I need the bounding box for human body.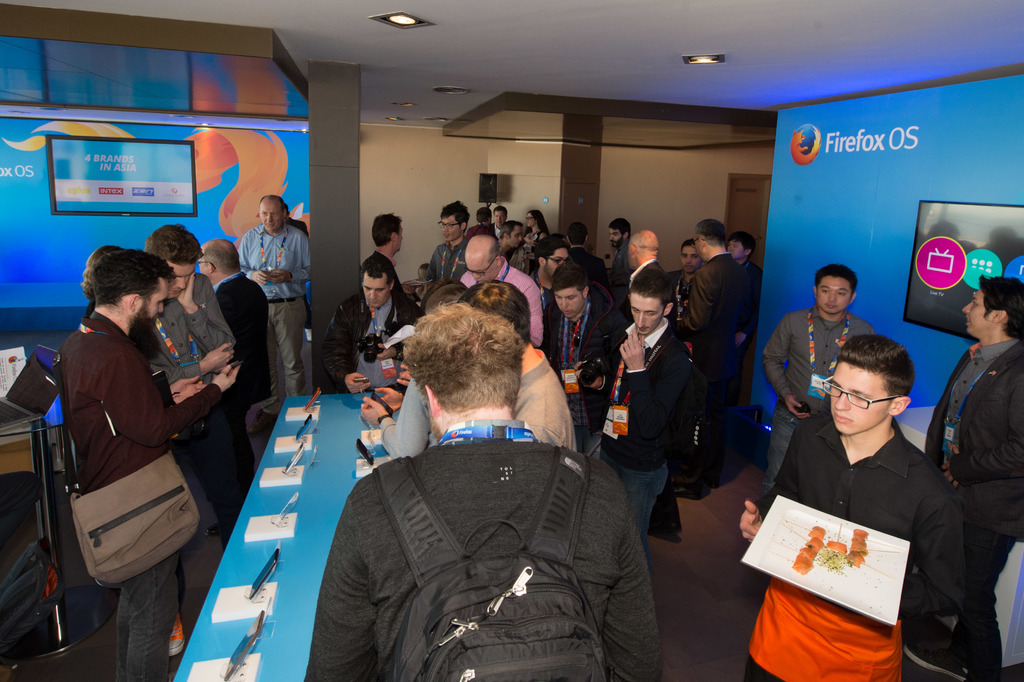
Here it is: region(50, 240, 195, 629).
